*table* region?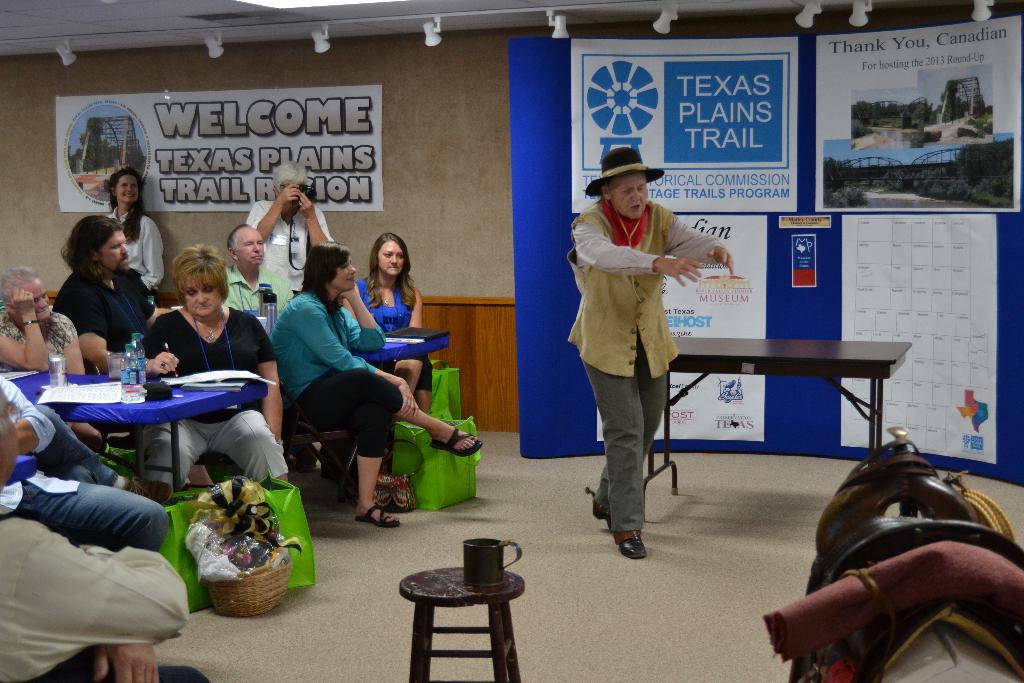
[left=643, top=334, right=911, bottom=520]
